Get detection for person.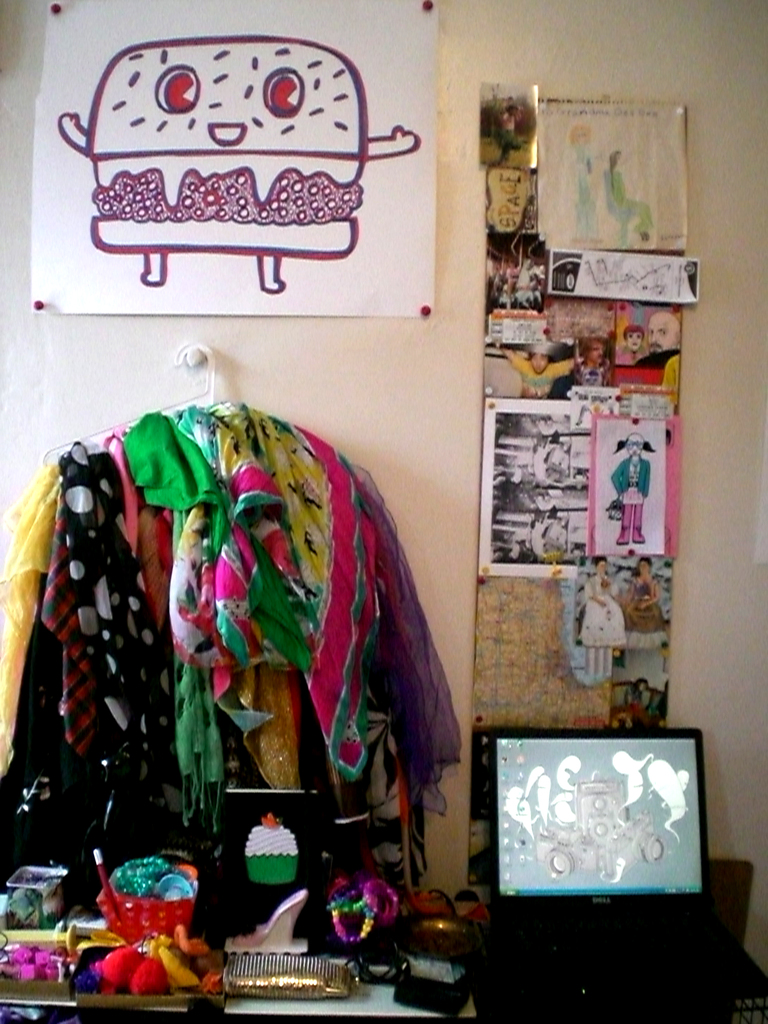
Detection: 609, 428, 650, 544.
